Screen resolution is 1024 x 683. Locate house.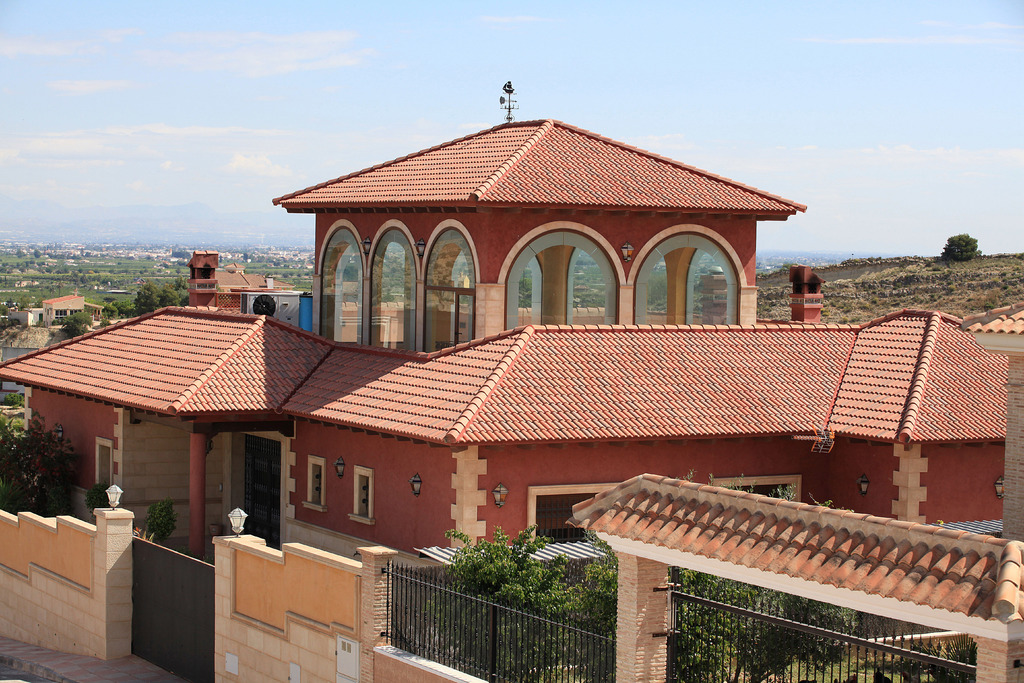
bbox(184, 250, 292, 323).
